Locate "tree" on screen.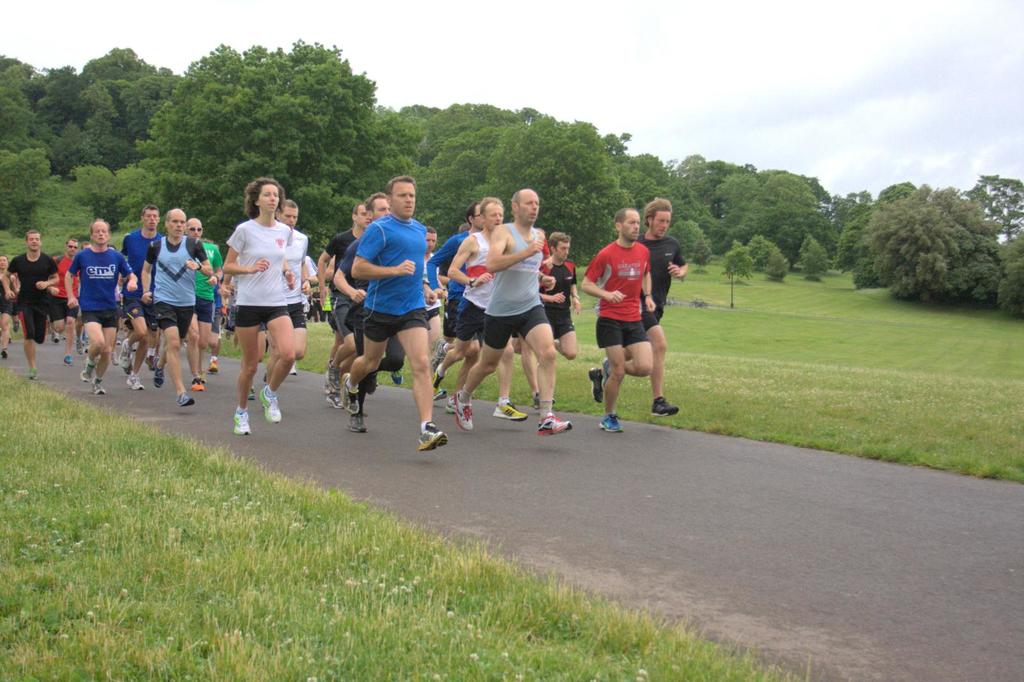
On screen at {"left": 691, "top": 154, "right": 747, "bottom": 240}.
